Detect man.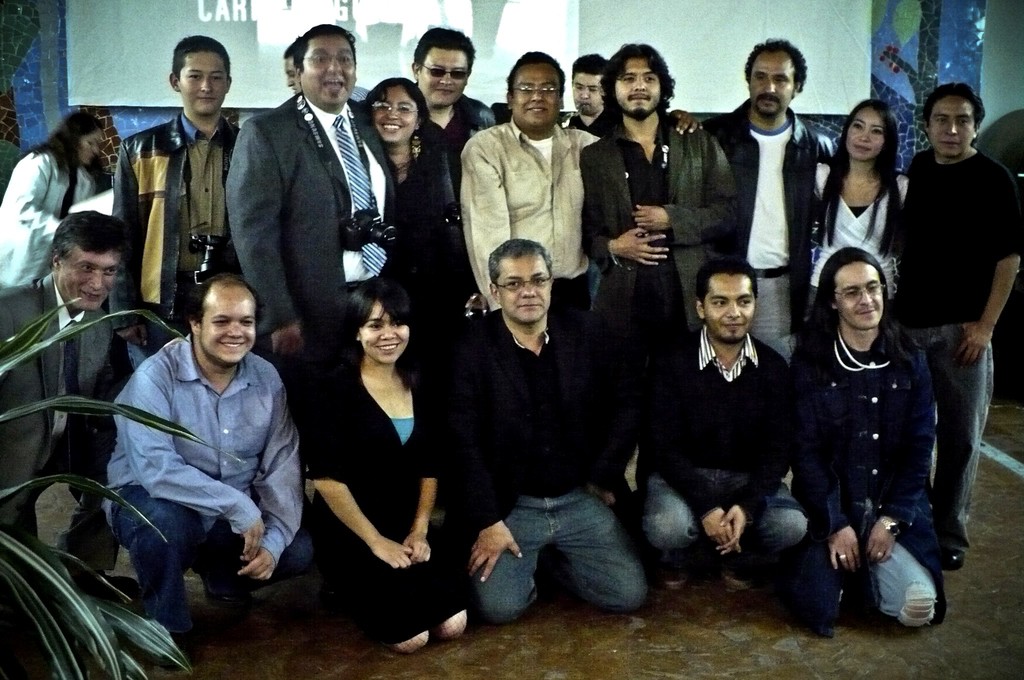
Detected at {"left": 460, "top": 49, "right": 698, "bottom": 321}.
